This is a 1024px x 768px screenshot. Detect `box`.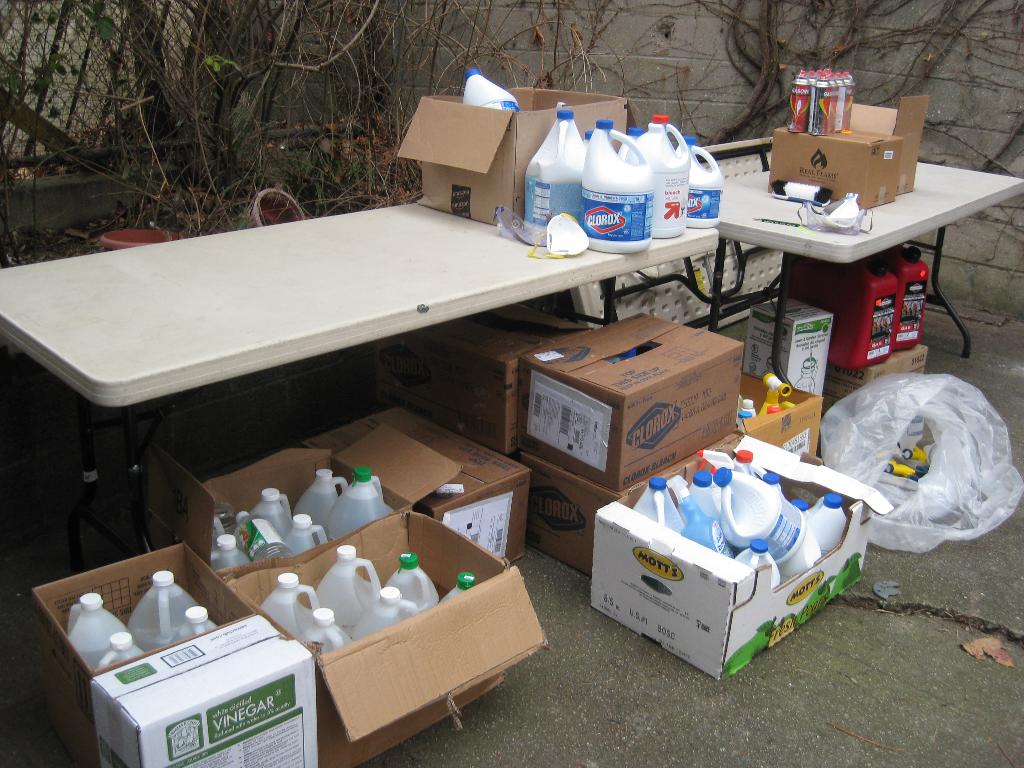
l=585, t=431, r=892, b=680.
